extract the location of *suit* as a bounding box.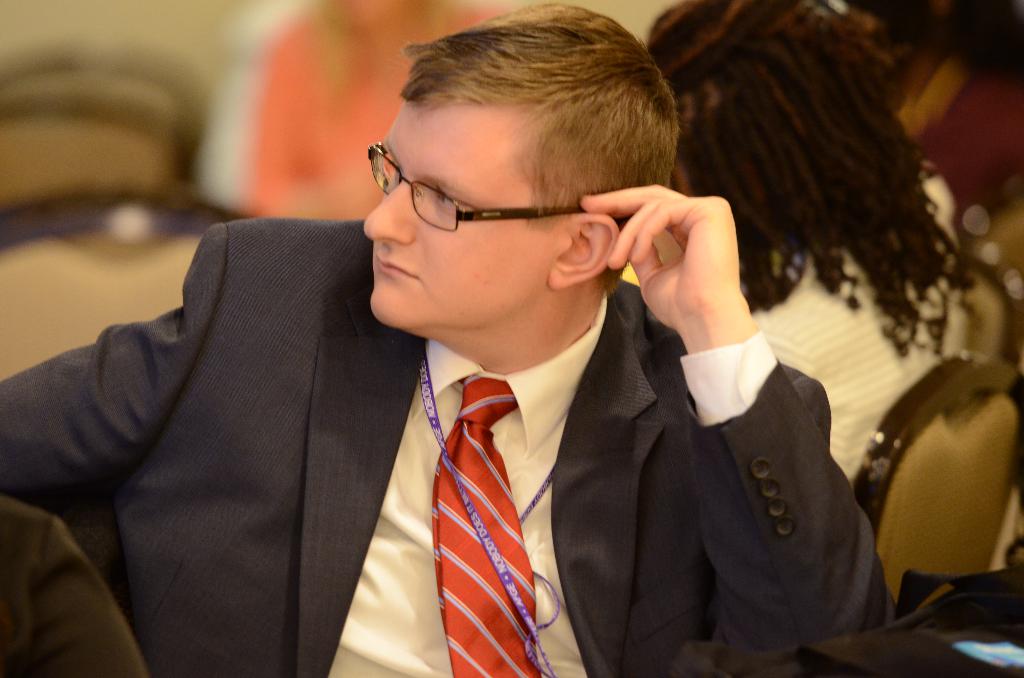
11/216/889/677.
